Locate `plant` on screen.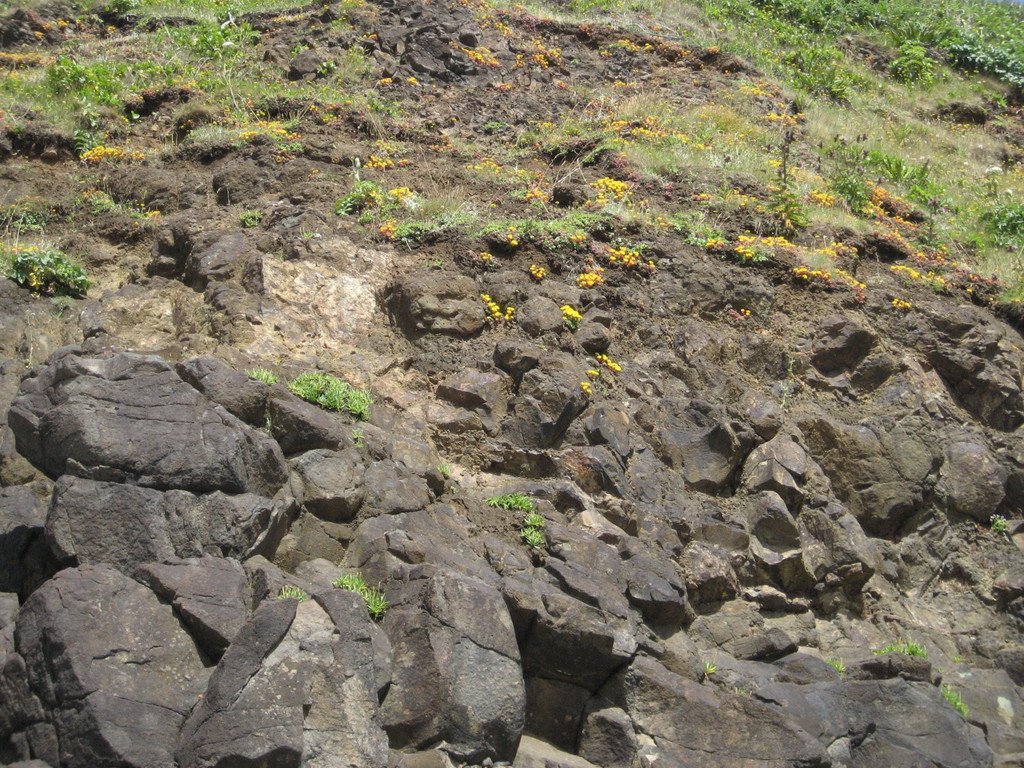
On screen at select_region(0, 216, 84, 302).
